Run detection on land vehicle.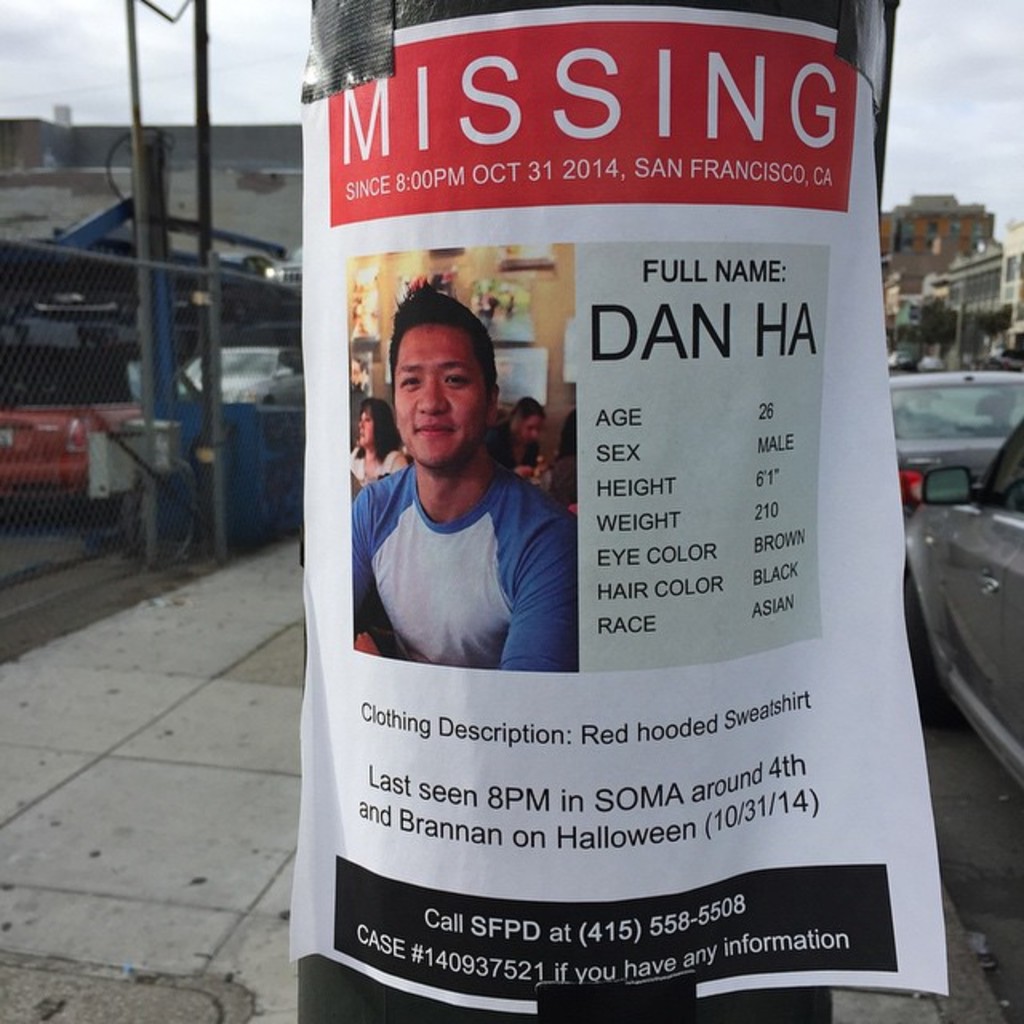
Result: region(0, 397, 139, 494).
